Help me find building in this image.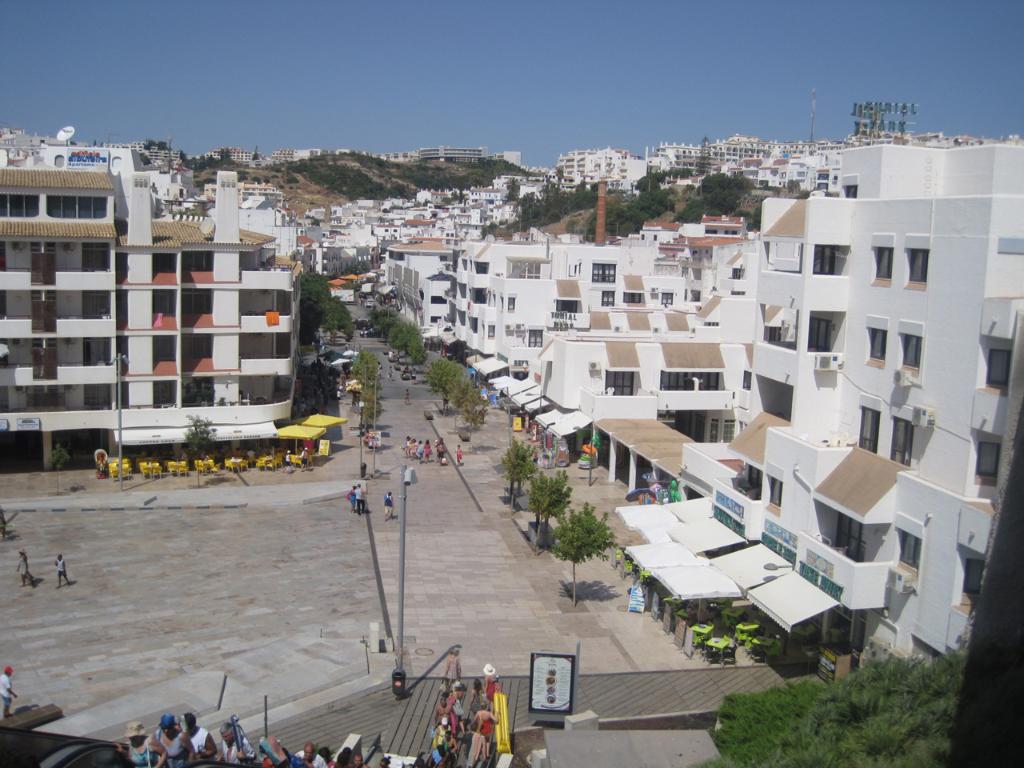
Found it: select_region(0, 143, 302, 473).
